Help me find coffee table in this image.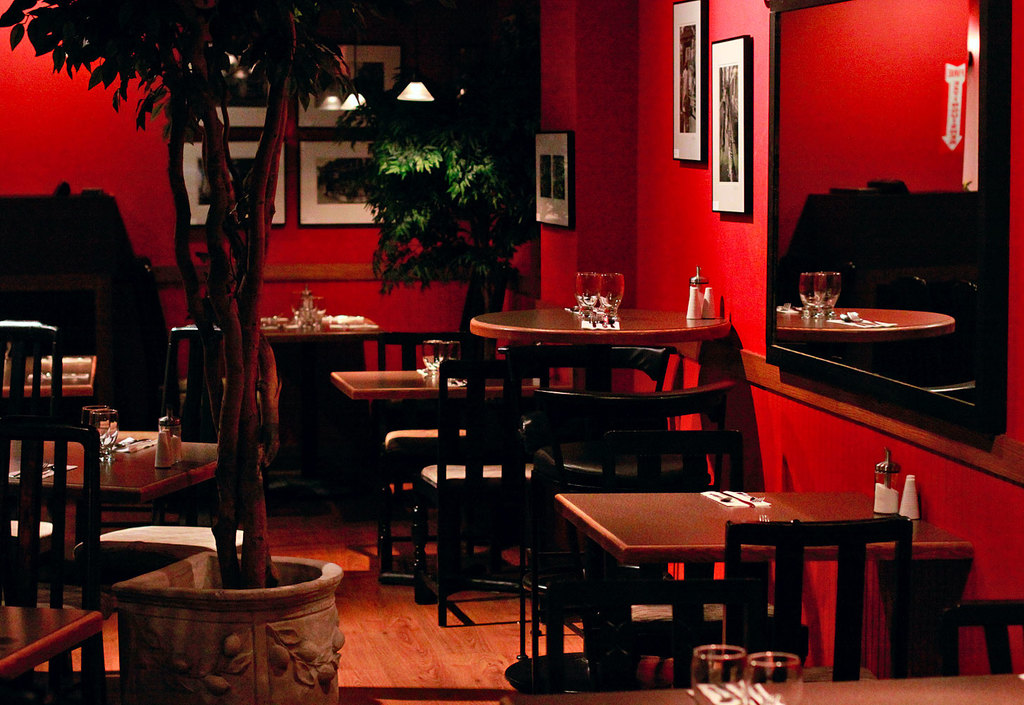
Found it: <region>168, 315, 456, 499</region>.
